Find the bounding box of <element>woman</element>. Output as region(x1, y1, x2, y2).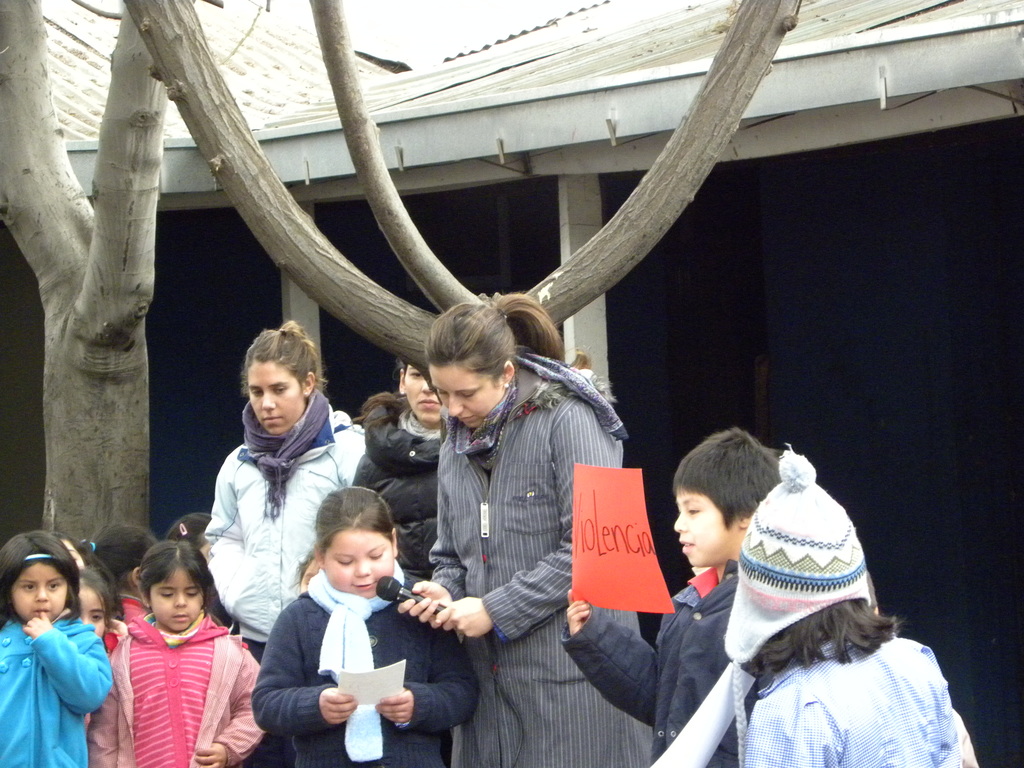
region(355, 352, 449, 585).
